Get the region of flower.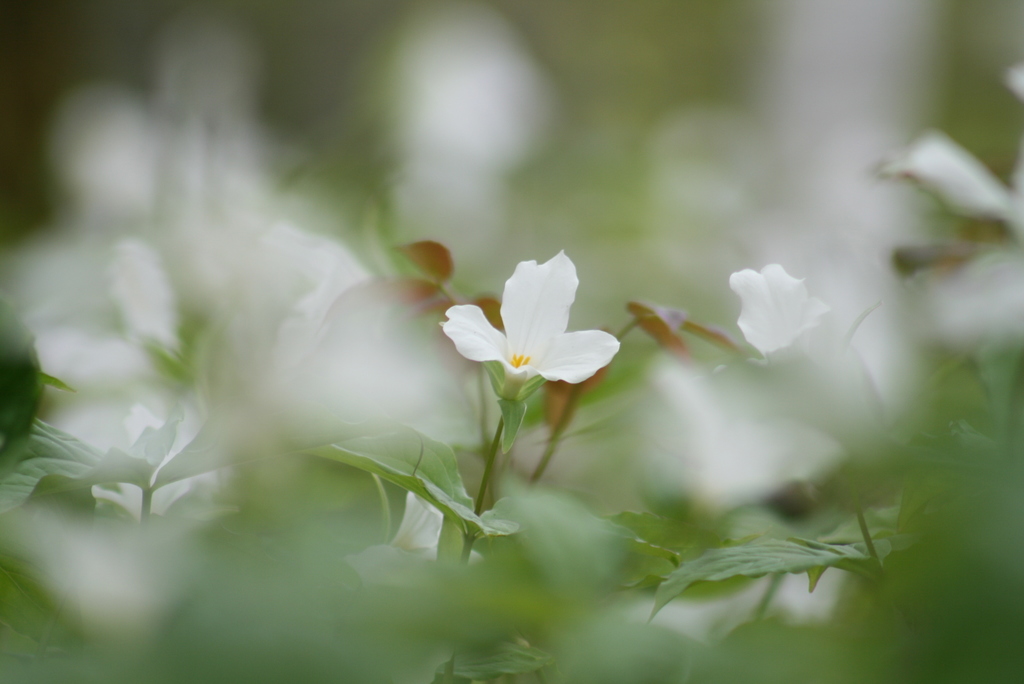
crop(721, 265, 833, 357).
